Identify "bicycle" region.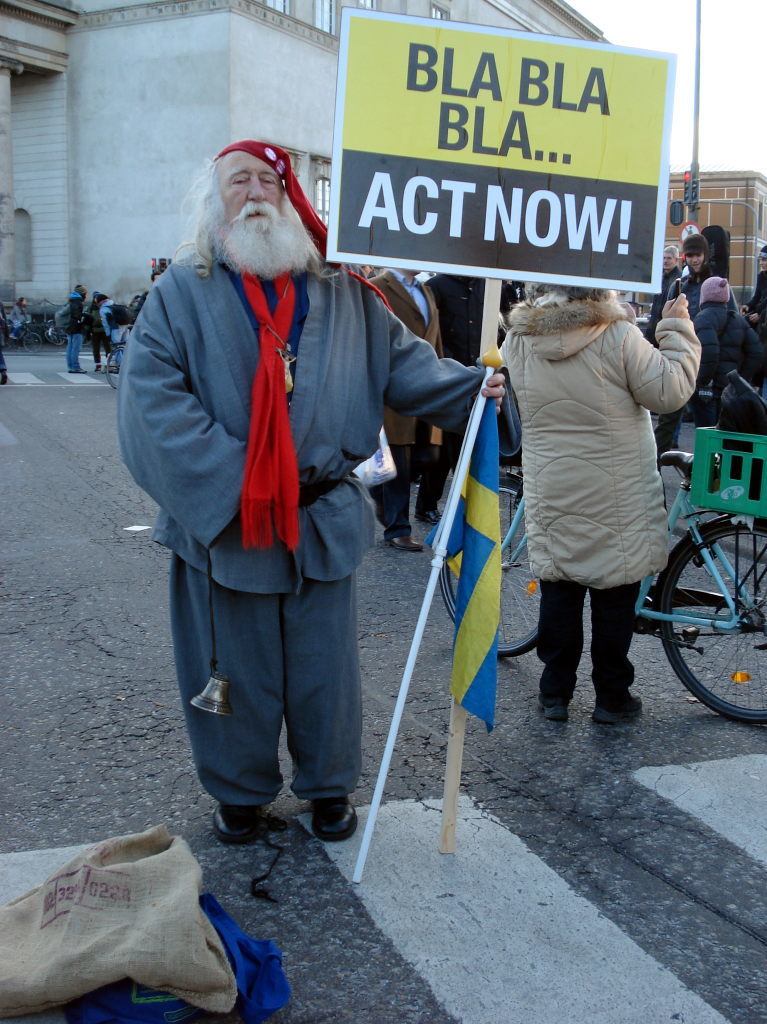
Region: bbox=(480, 385, 736, 719).
